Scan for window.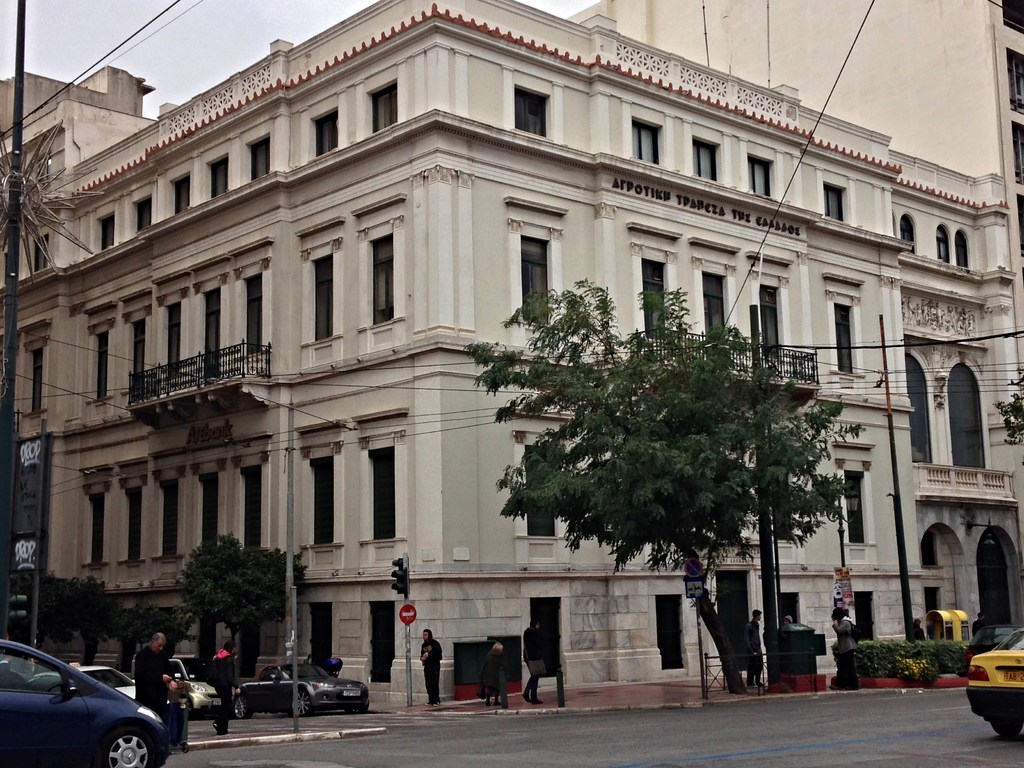
Scan result: 303:249:339:343.
